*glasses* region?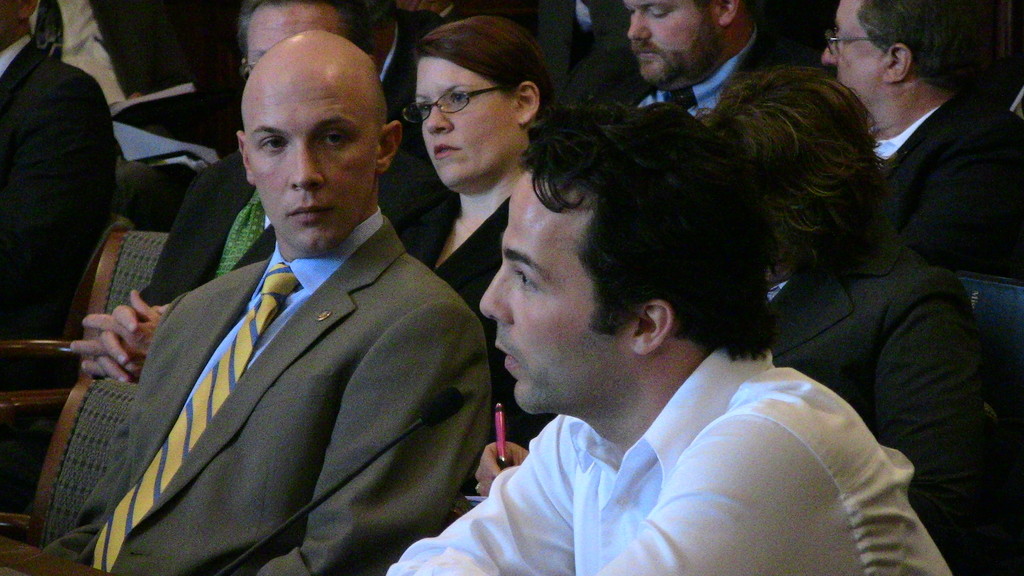
[240, 56, 257, 83]
